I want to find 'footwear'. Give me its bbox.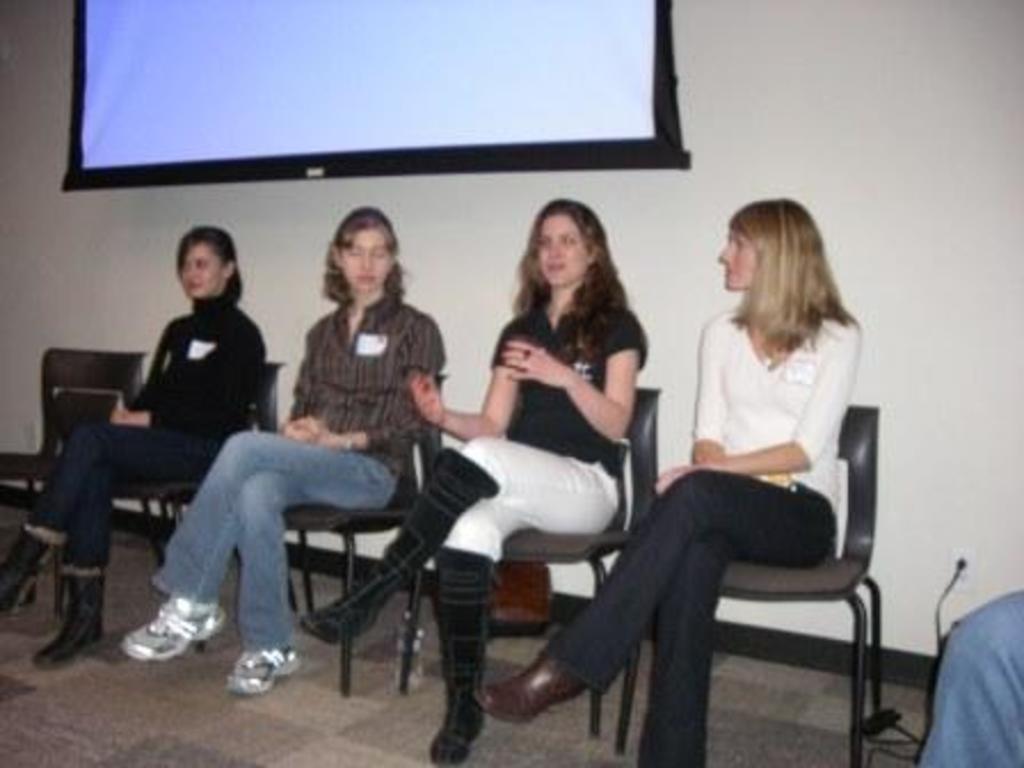
(0,519,64,610).
